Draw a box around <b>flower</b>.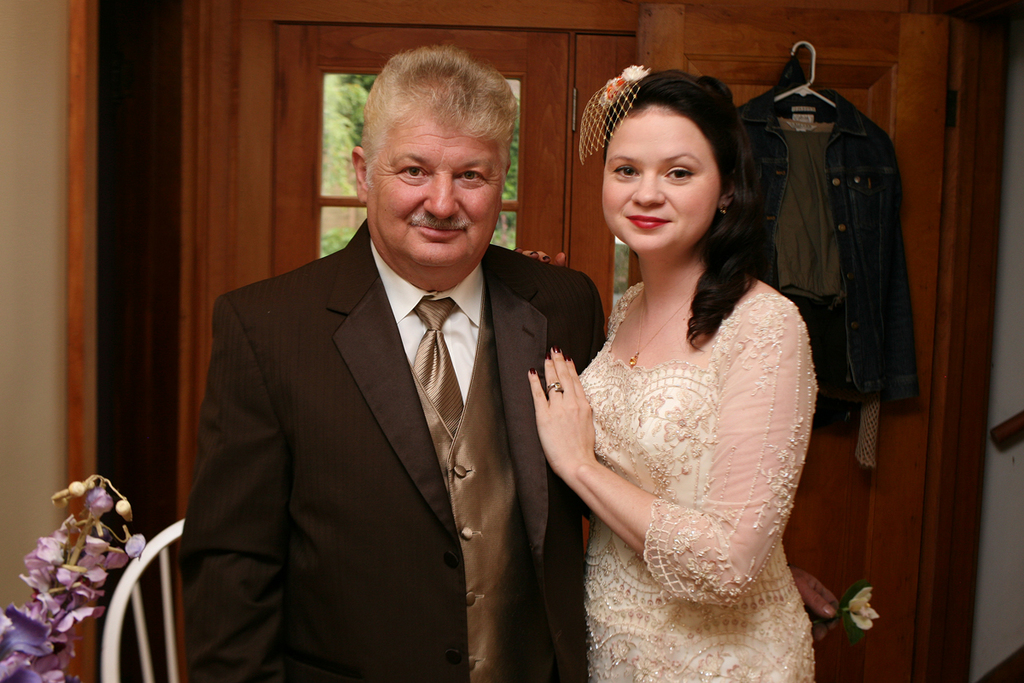
x1=10, y1=470, x2=132, y2=663.
